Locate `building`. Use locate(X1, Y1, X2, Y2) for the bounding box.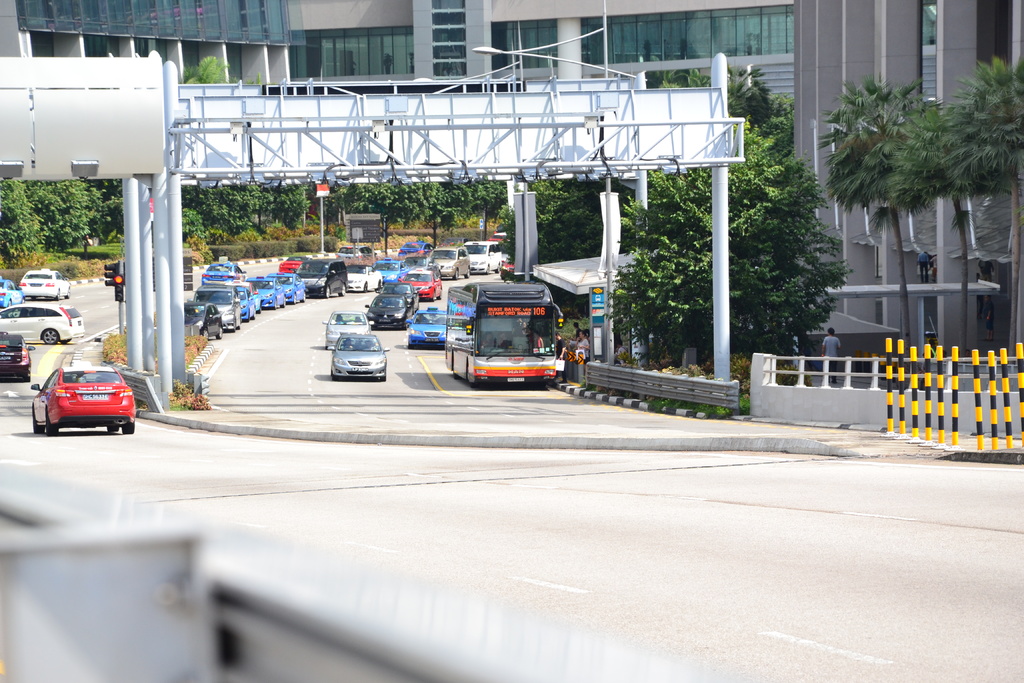
locate(0, 0, 938, 108).
